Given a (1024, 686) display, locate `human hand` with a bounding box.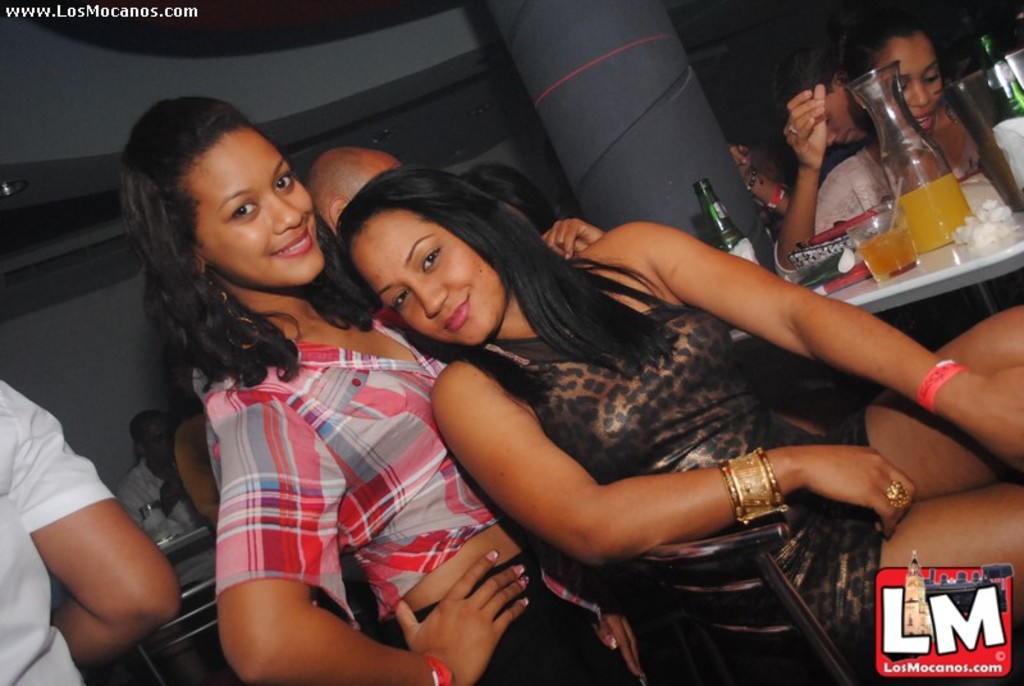
Located: BBox(756, 447, 891, 521).
